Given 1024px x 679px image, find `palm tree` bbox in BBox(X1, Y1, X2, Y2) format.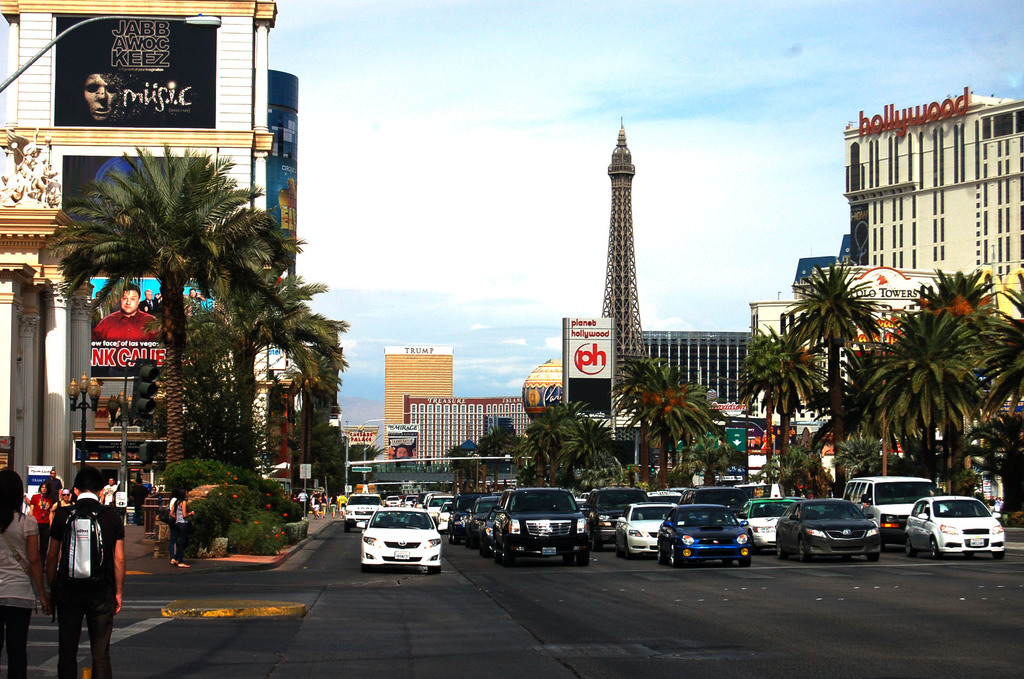
BBox(623, 348, 707, 488).
